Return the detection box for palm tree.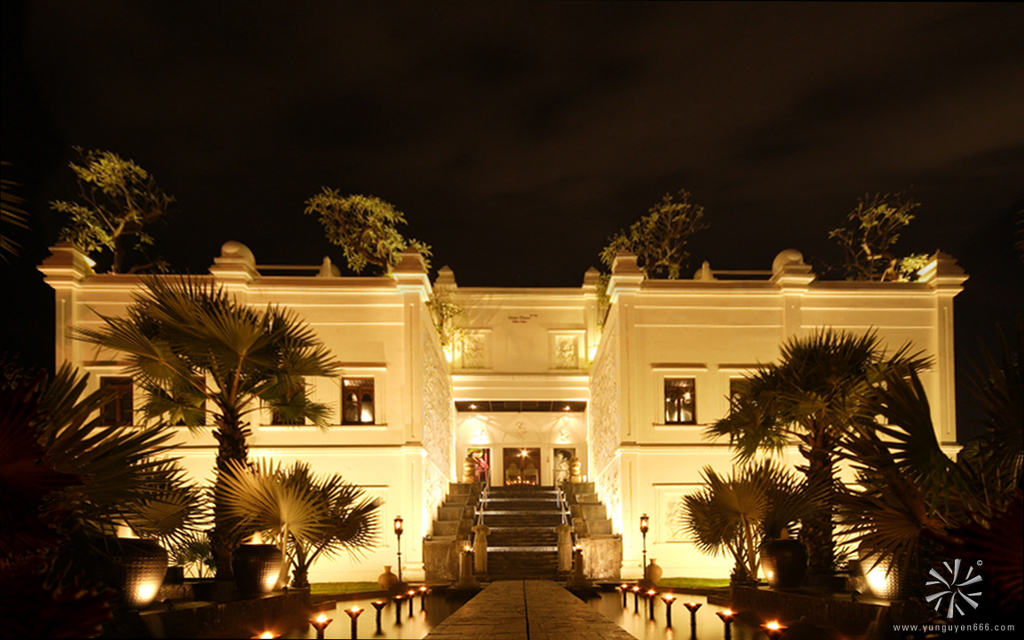
detection(667, 321, 933, 613).
